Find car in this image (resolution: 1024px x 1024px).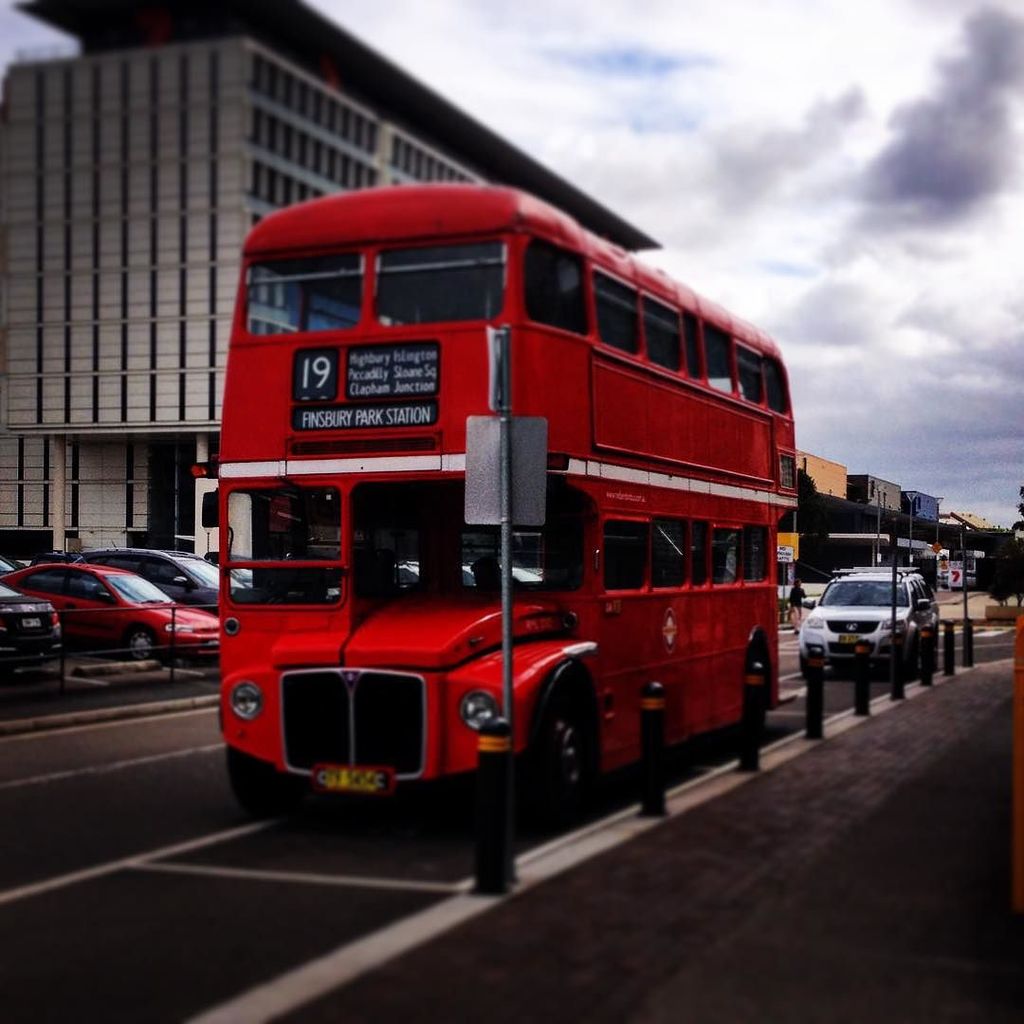
31,539,239,614.
